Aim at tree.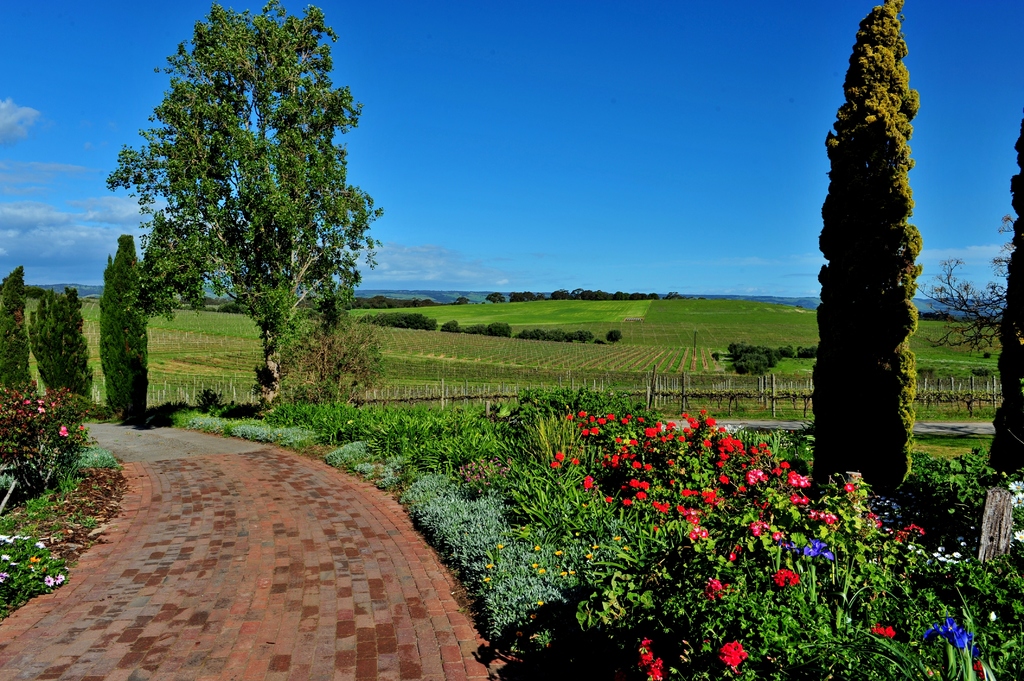
Aimed at [x1=981, y1=116, x2=1023, y2=479].
